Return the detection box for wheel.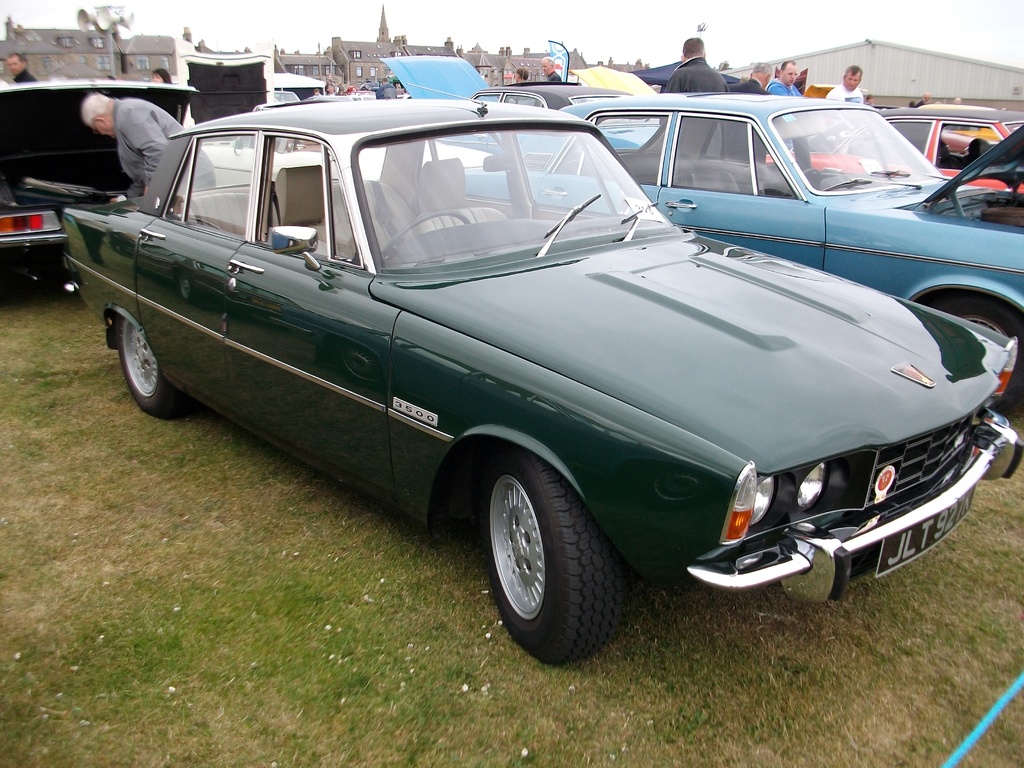
(x1=800, y1=166, x2=821, y2=180).
